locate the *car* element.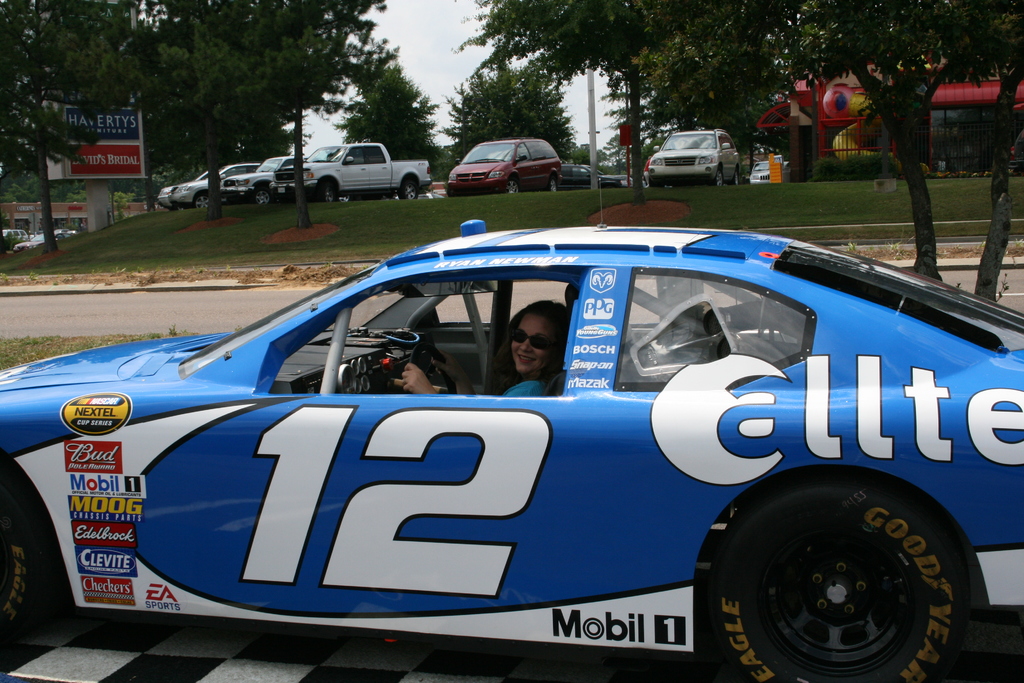
Element bbox: select_region(56, 229, 69, 237).
